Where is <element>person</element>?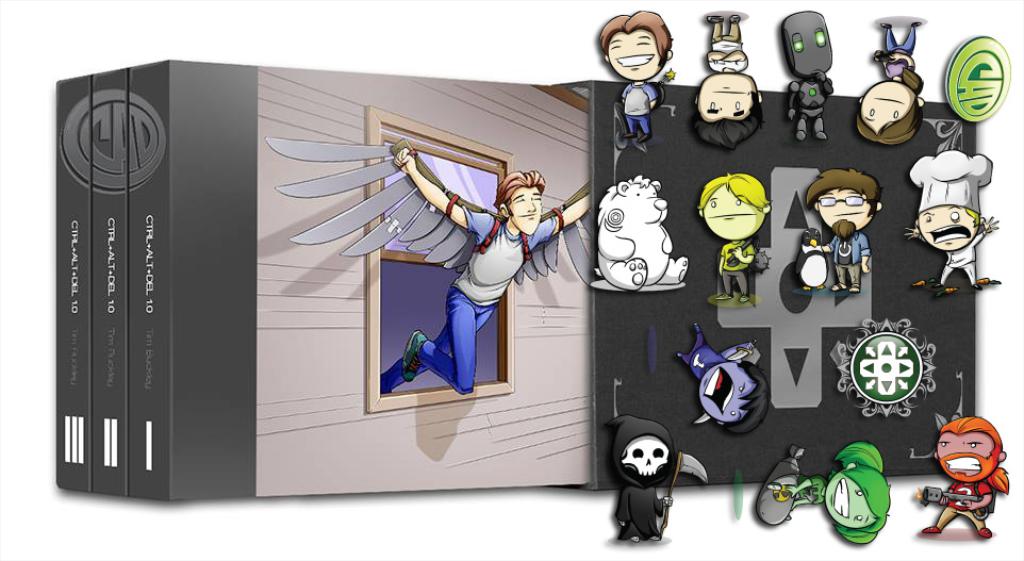
bbox=(855, 19, 922, 145).
